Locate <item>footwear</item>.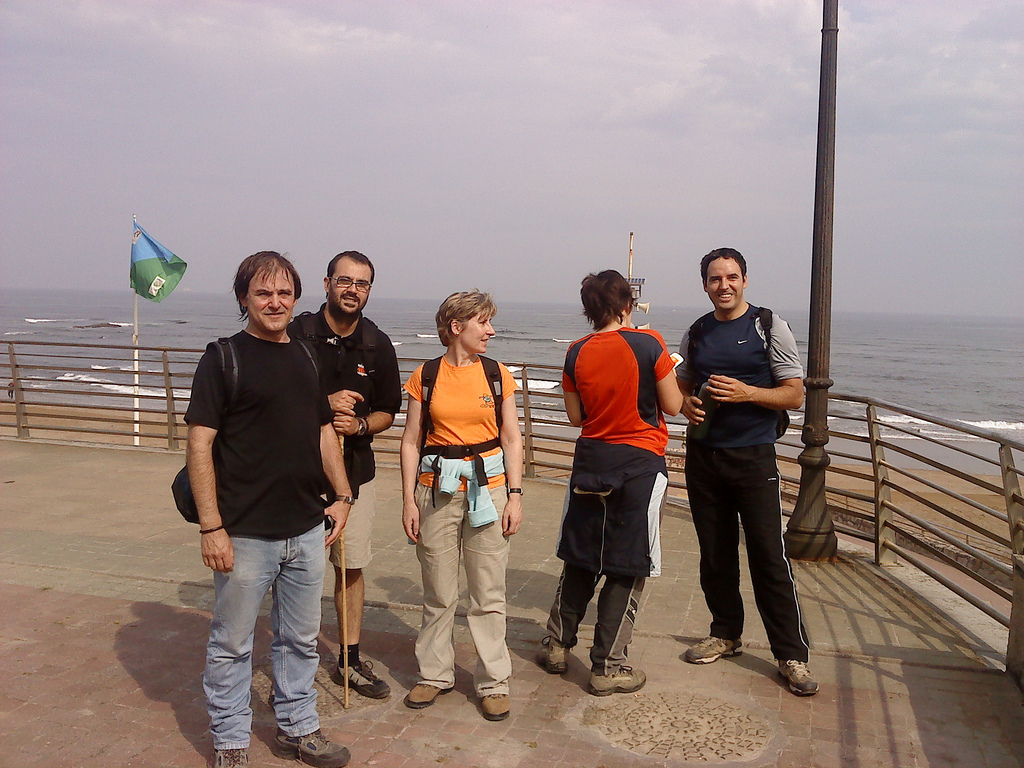
Bounding box: [276,727,346,767].
